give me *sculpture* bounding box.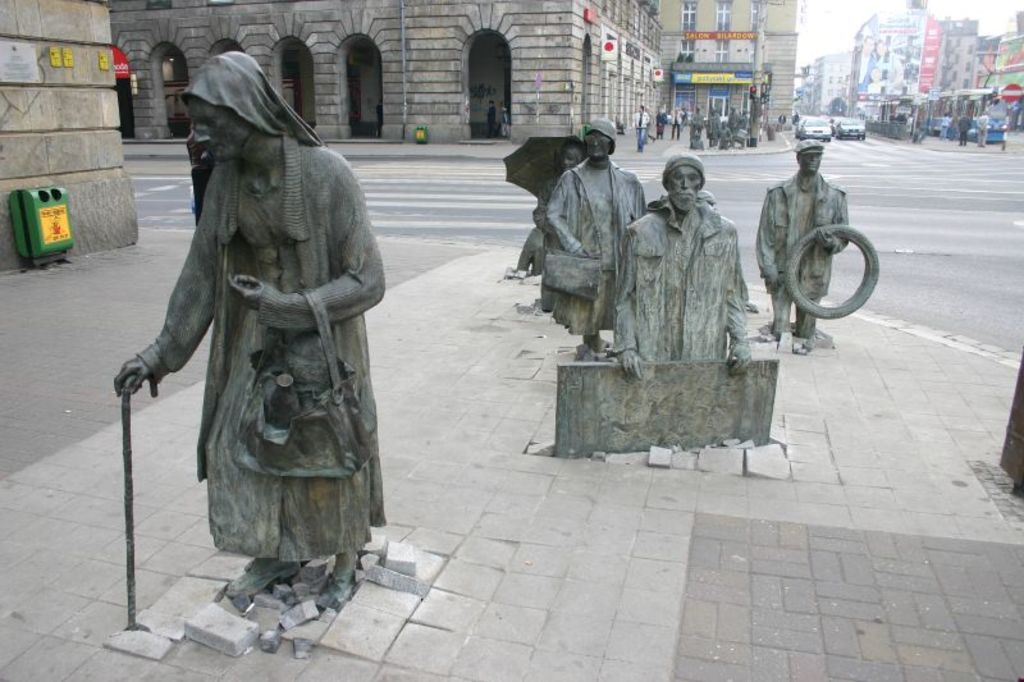
760,136,881,357.
